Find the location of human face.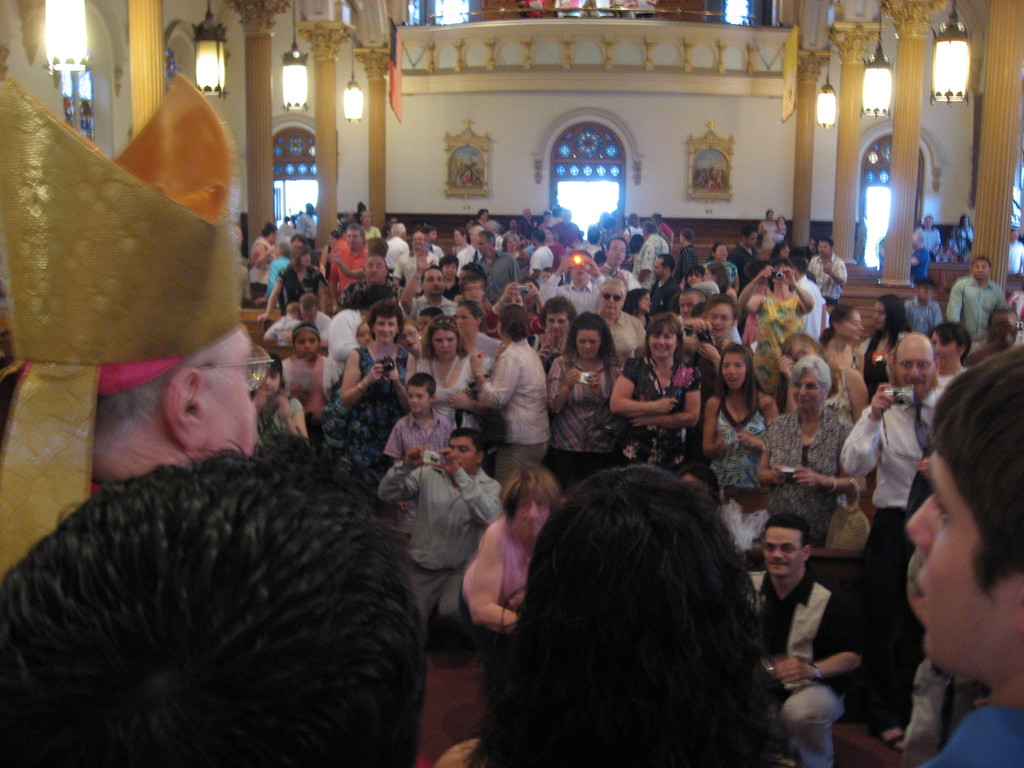
Location: l=513, t=495, r=548, b=542.
